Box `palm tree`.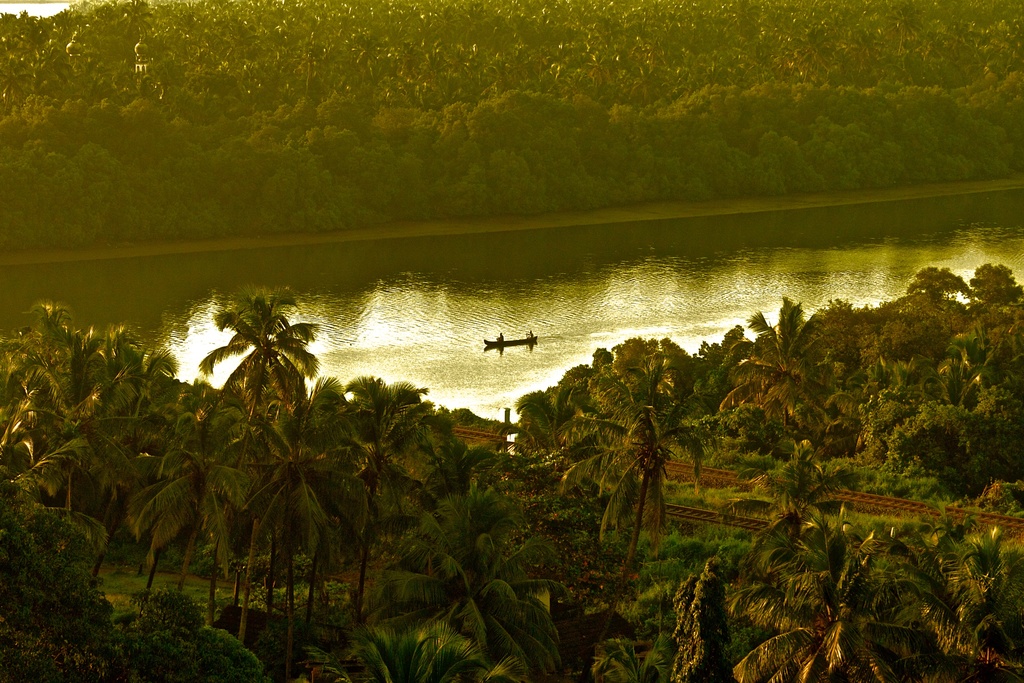
Rect(40, 331, 125, 403).
